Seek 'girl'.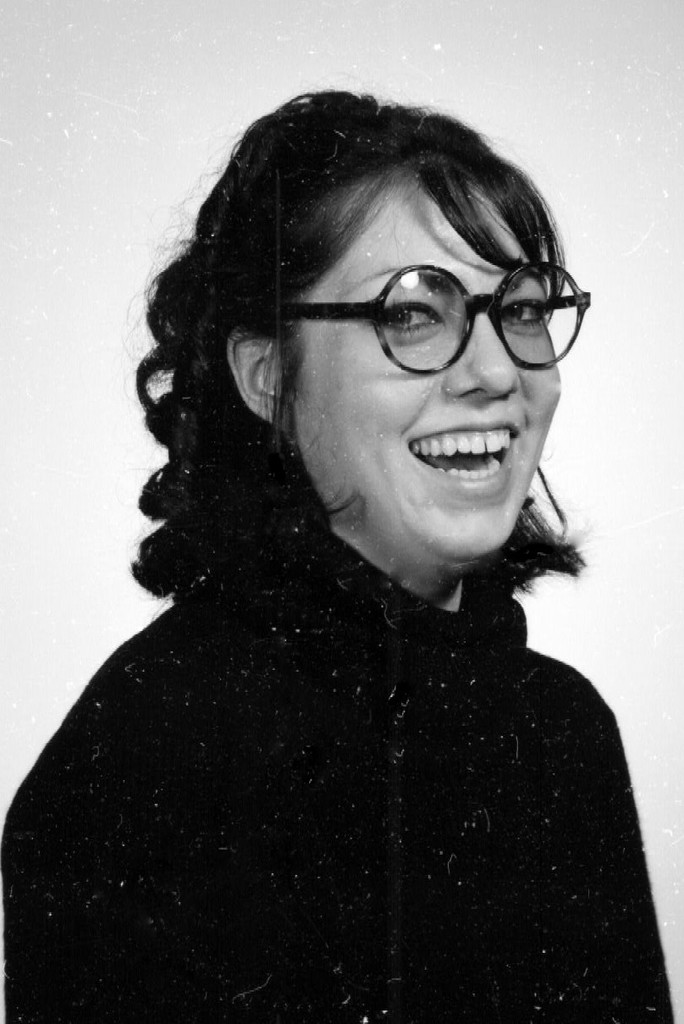
crop(0, 90, 675, 1023).
